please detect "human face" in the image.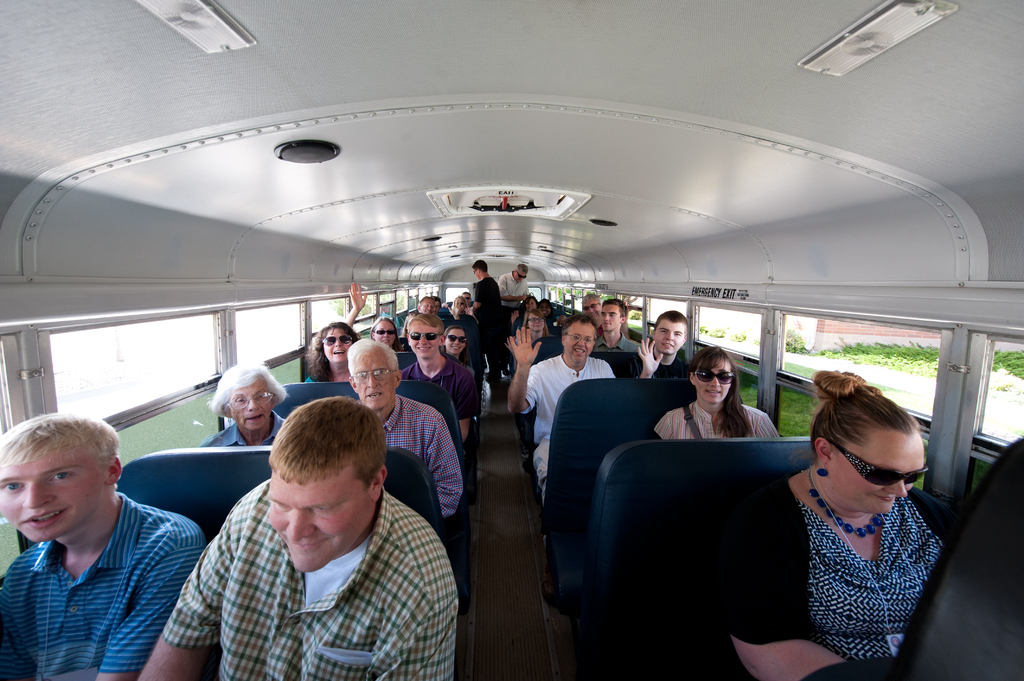
[458, 291, 474, 307].
